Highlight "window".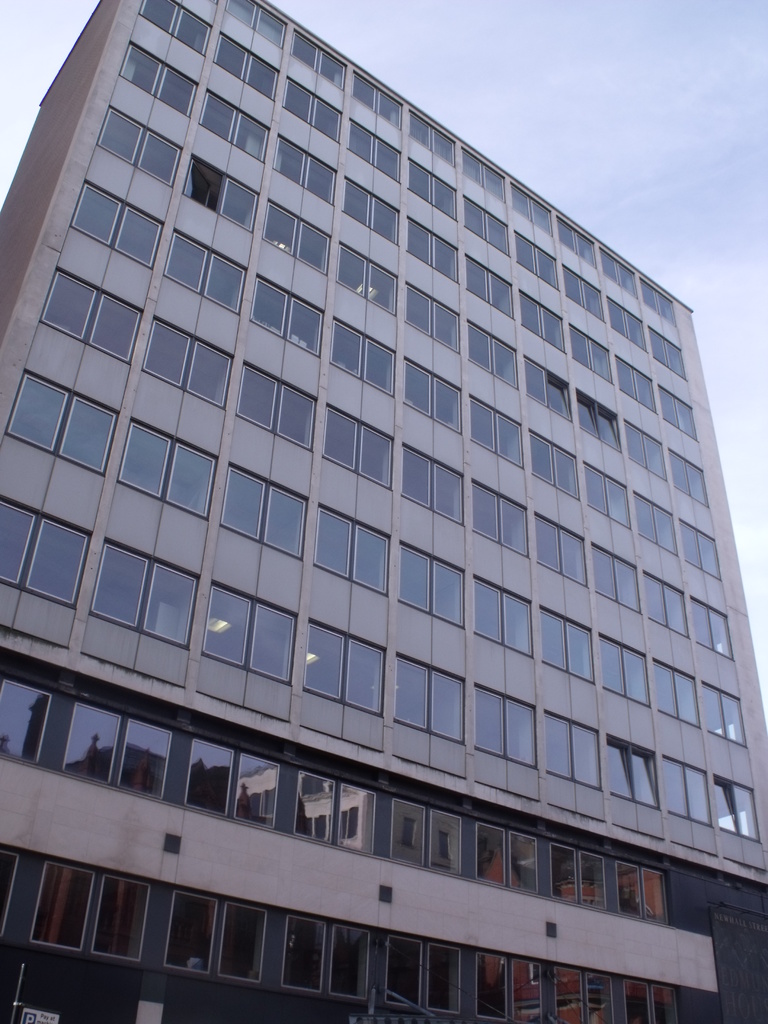
Highlighted region: 116, 714, 167, 794.
